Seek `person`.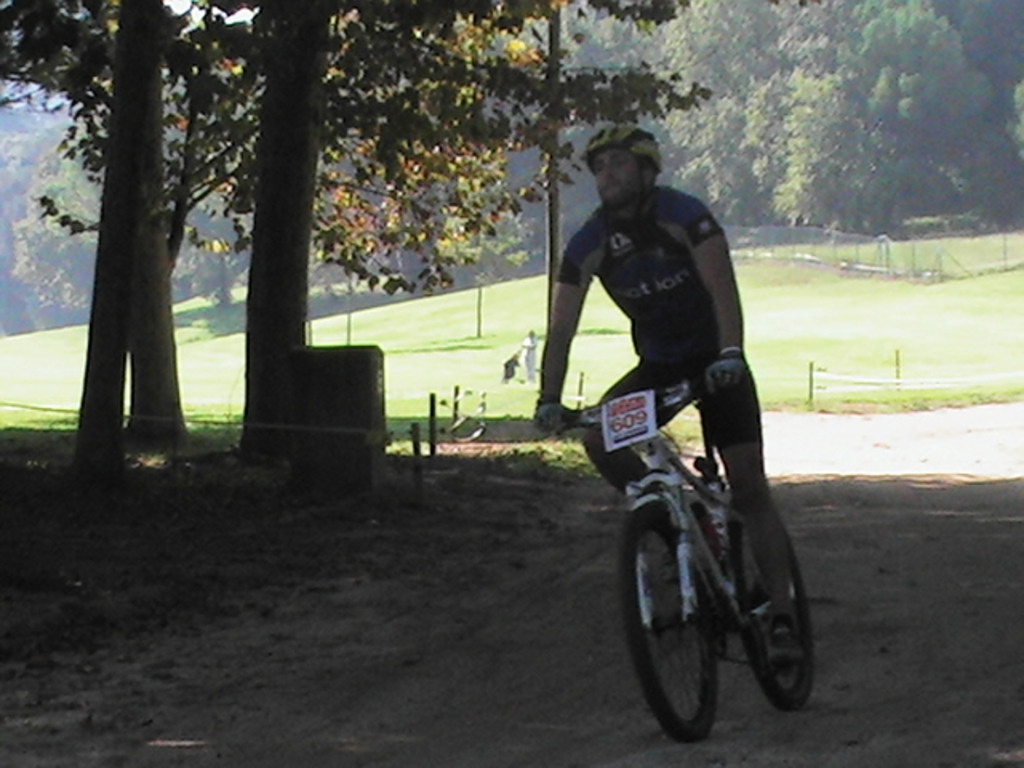
520,328,536,384.
